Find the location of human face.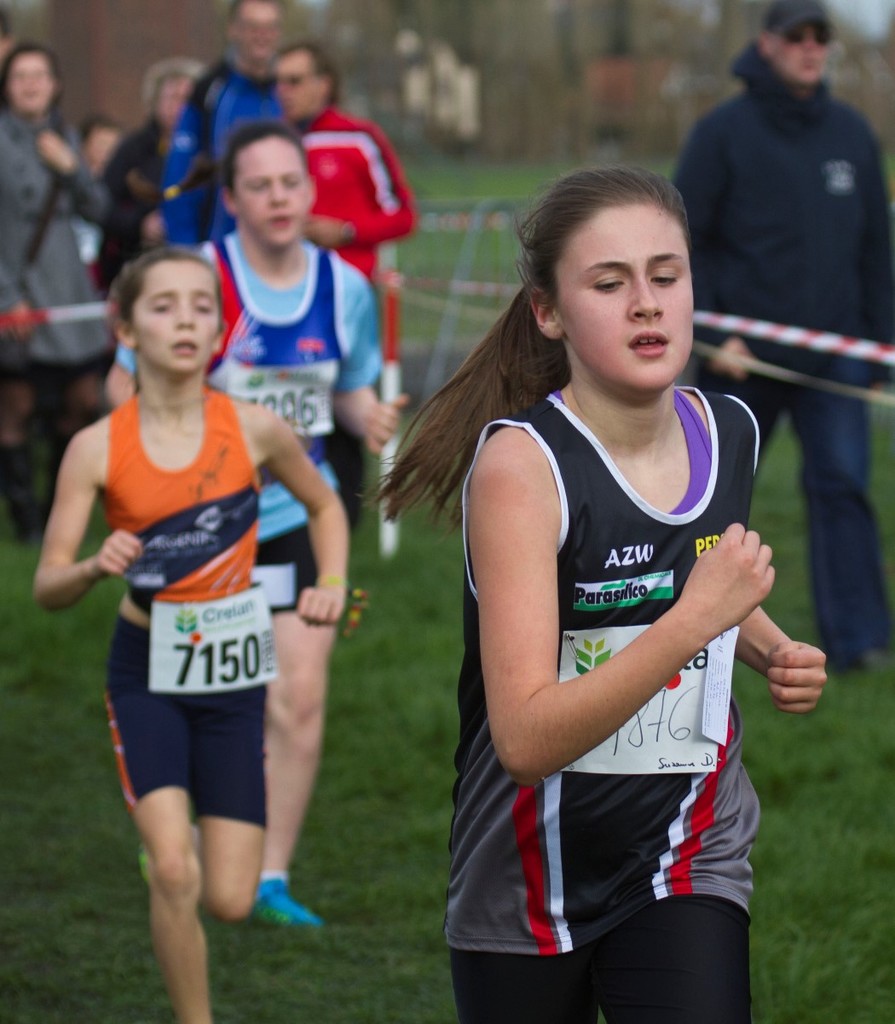
Location: 545 205 687 388.
